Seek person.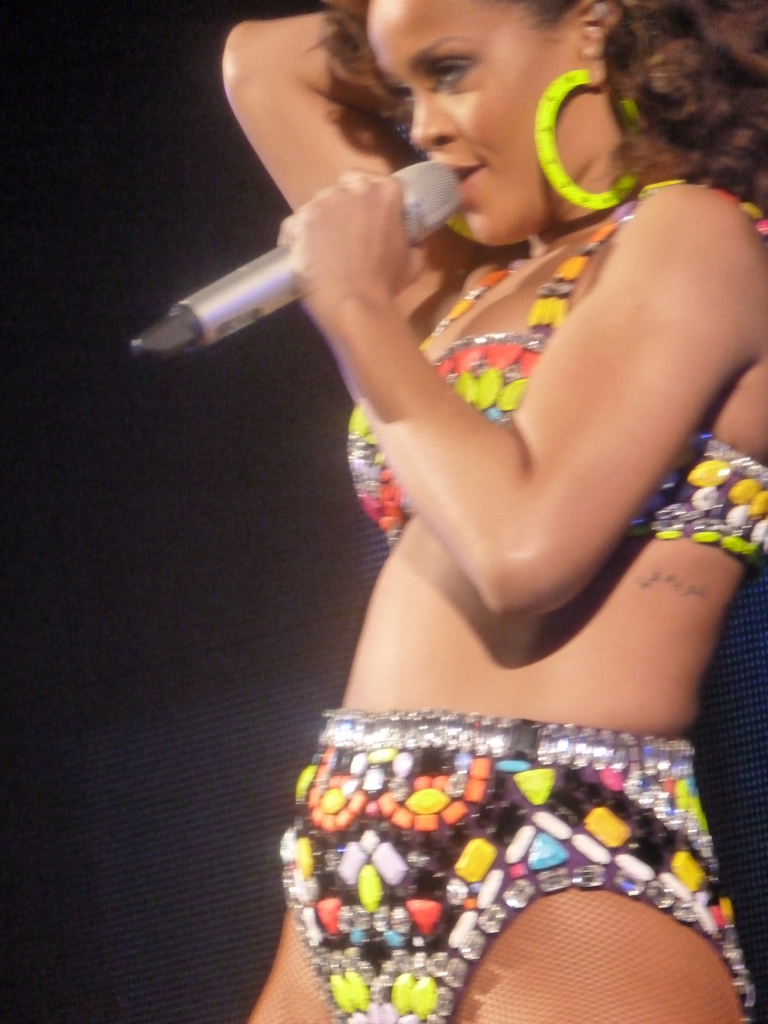
x1=221 y1=0 x2=767 y2=1023.
